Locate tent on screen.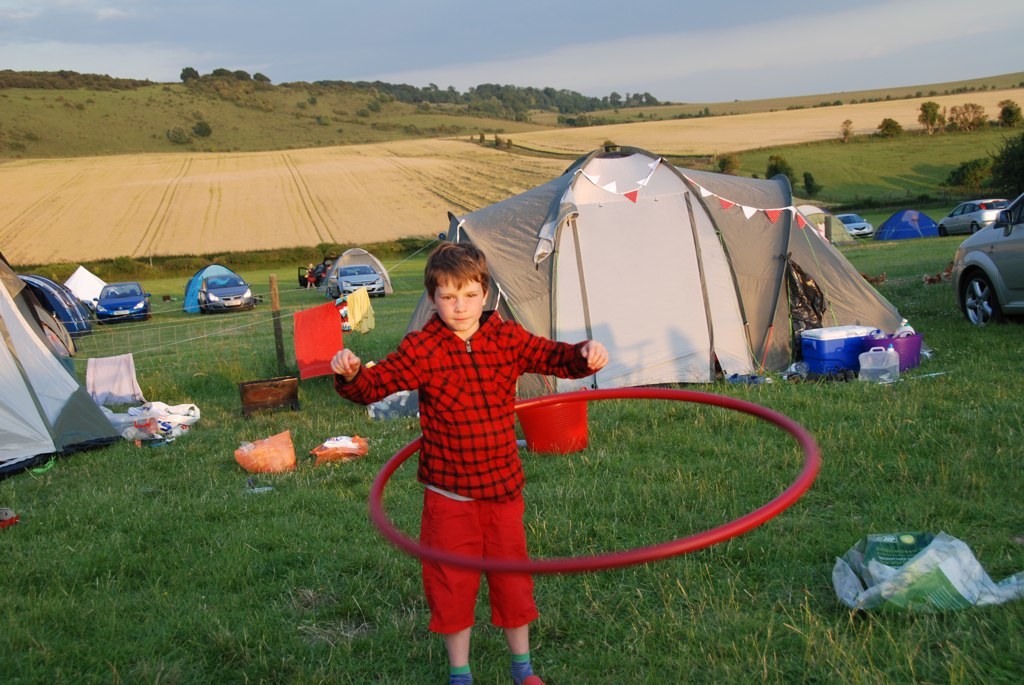
On screen at l=0, t=242, r=121, b=479.
